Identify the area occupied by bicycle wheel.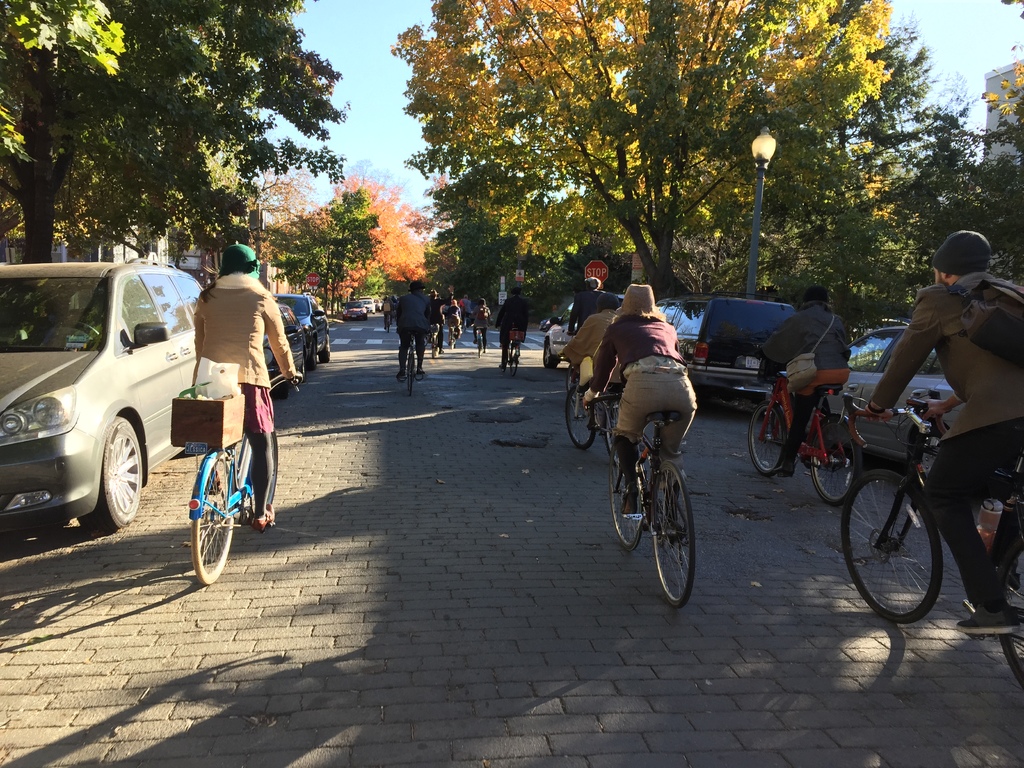
Area: box(1000, 531, 1023, 695).
